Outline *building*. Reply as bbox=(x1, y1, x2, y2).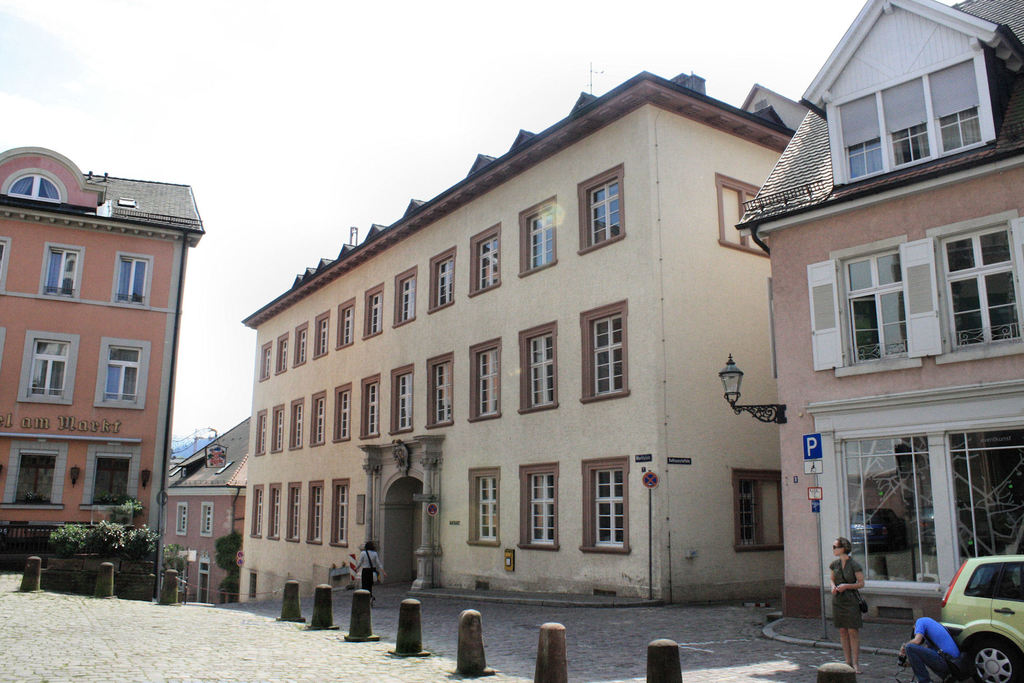
bbox=(237, 69, 808, 604).
